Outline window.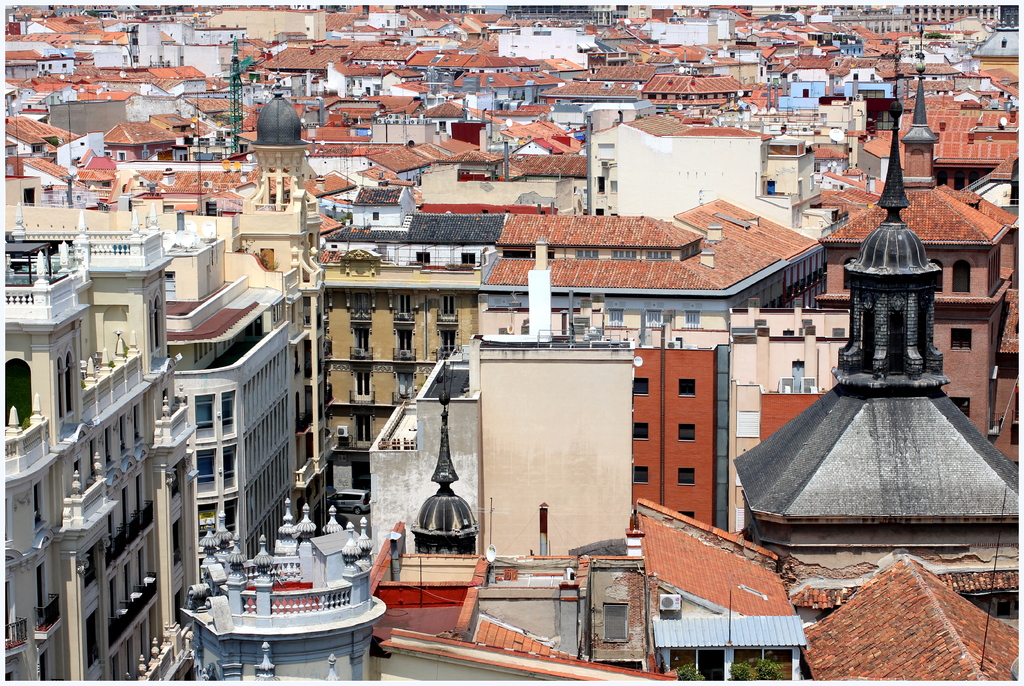
Outline: [x1=673, y1=467, x2=701, y2=488].
